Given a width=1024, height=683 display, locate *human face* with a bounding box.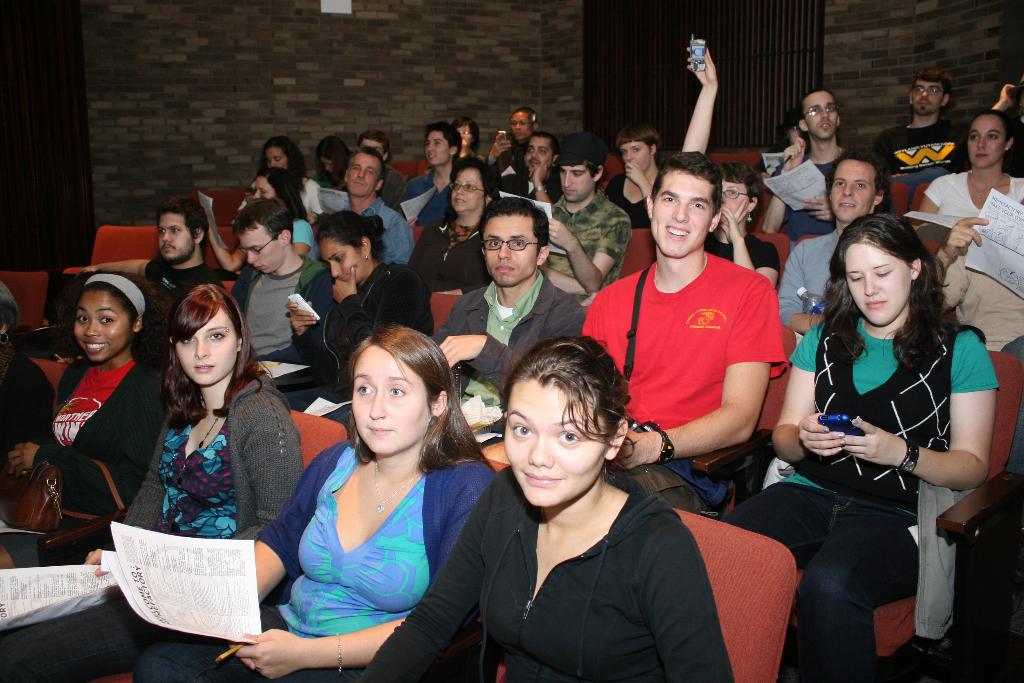
Located: [left=845, top=239, right=913, bottom=324].
